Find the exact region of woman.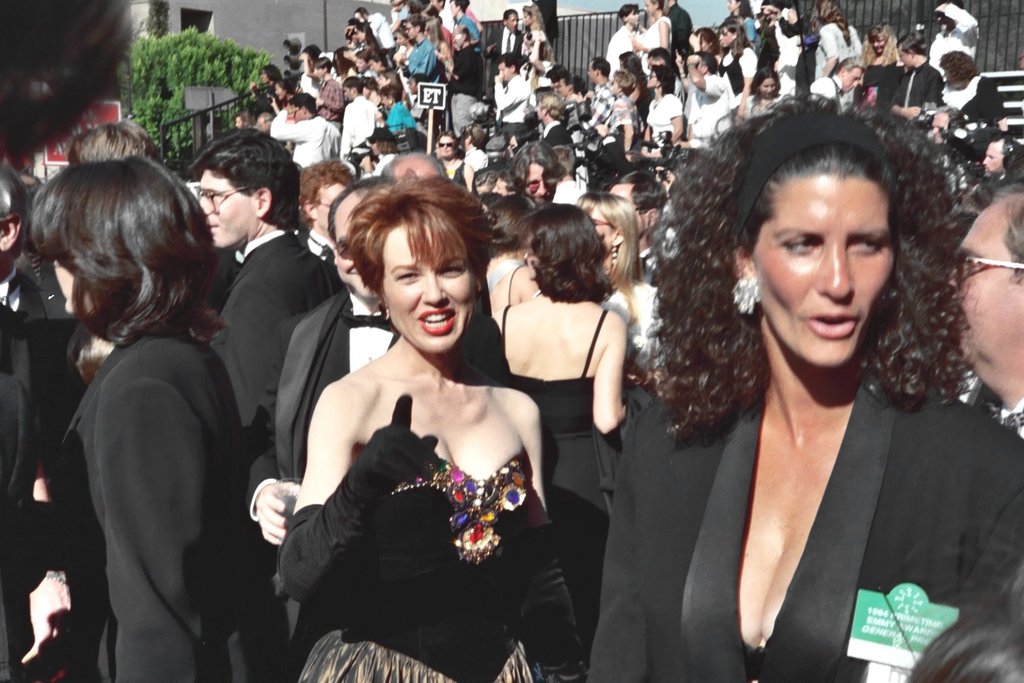
Exact region: l=28, t=146, r=288, b=682.
